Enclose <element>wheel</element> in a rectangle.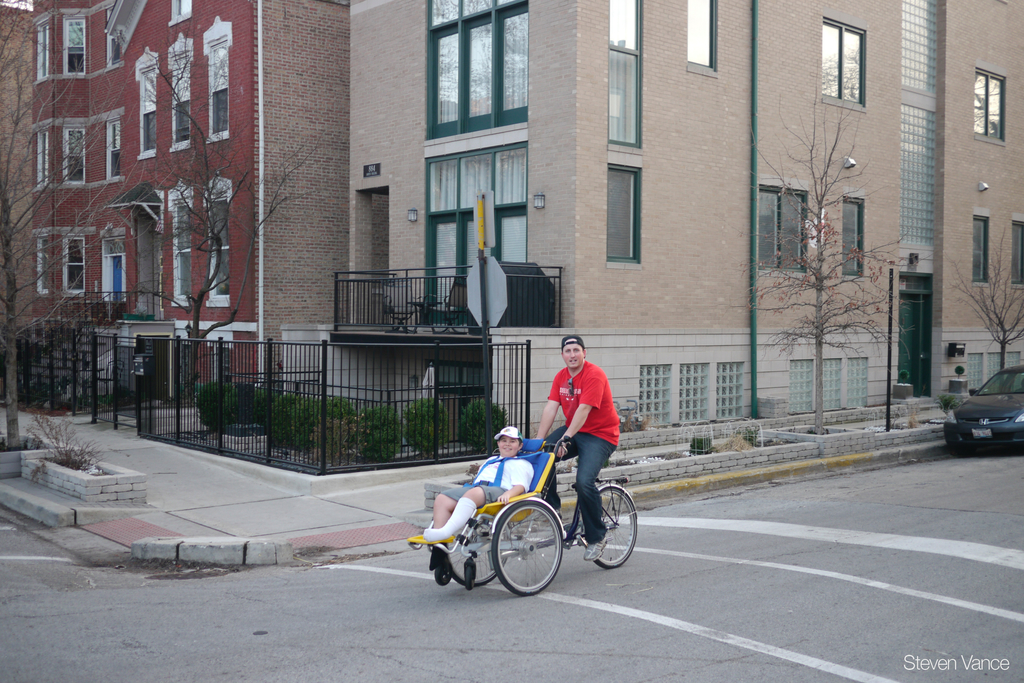
box=[574, 483, 640, 570].
